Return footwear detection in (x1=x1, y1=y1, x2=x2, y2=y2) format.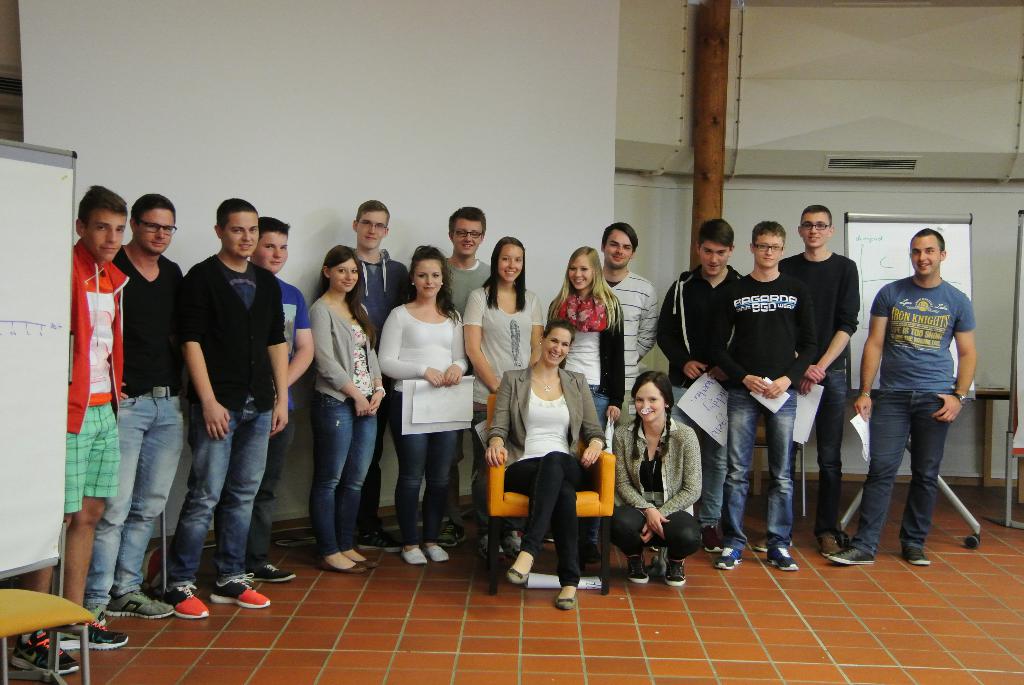
(x1=502, y1=565, x2=531, y2=584).
